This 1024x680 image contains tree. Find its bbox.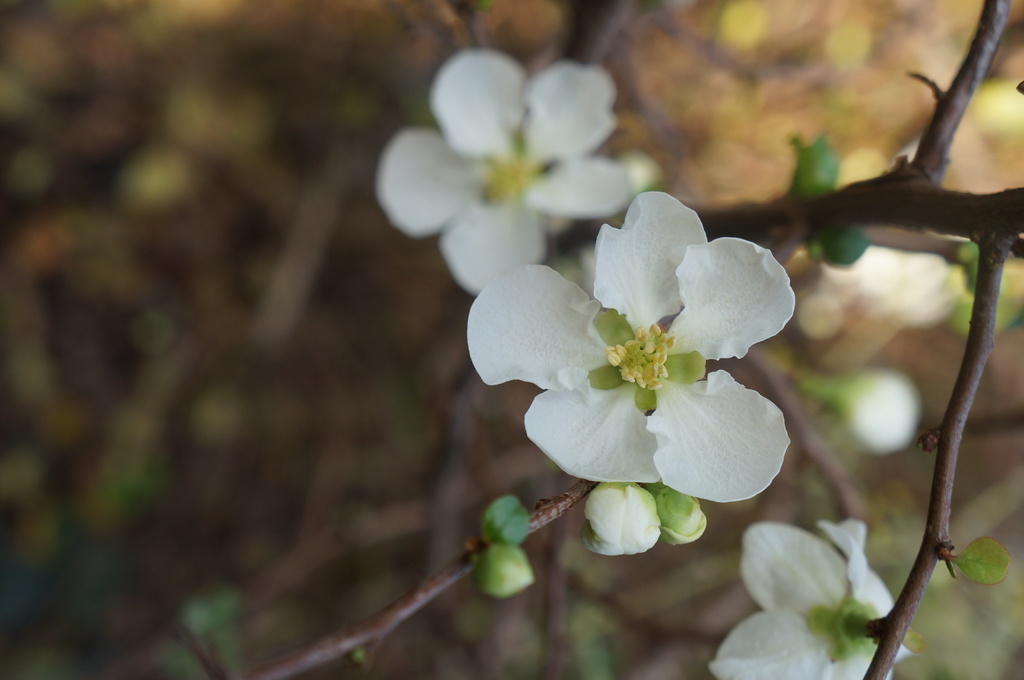
181,0,1023,679.
